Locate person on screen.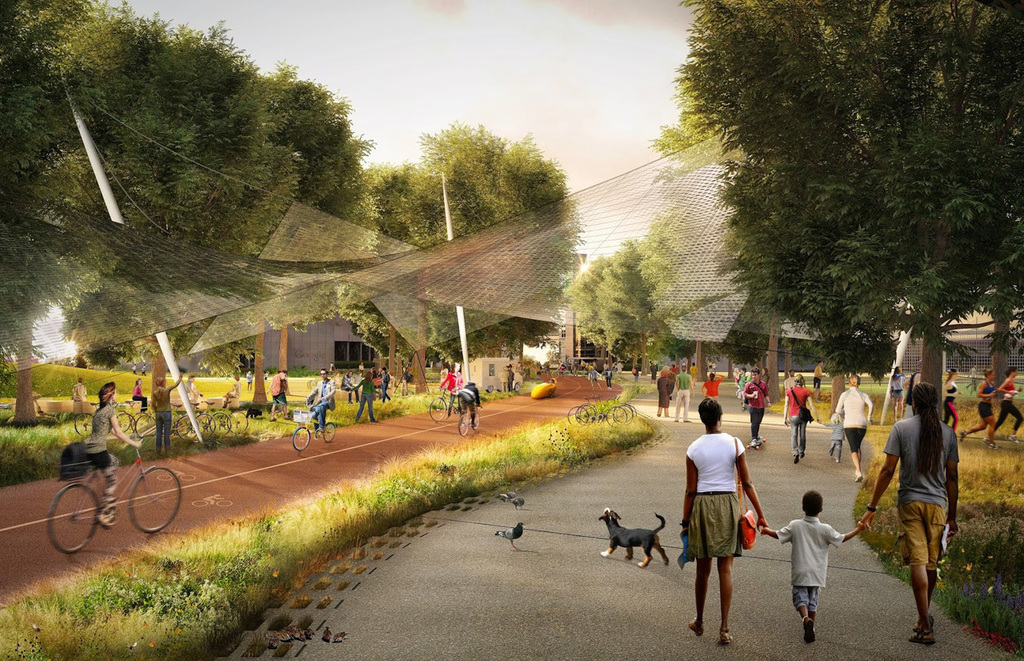
On screen at Rect(832, 365, 876, 487).
